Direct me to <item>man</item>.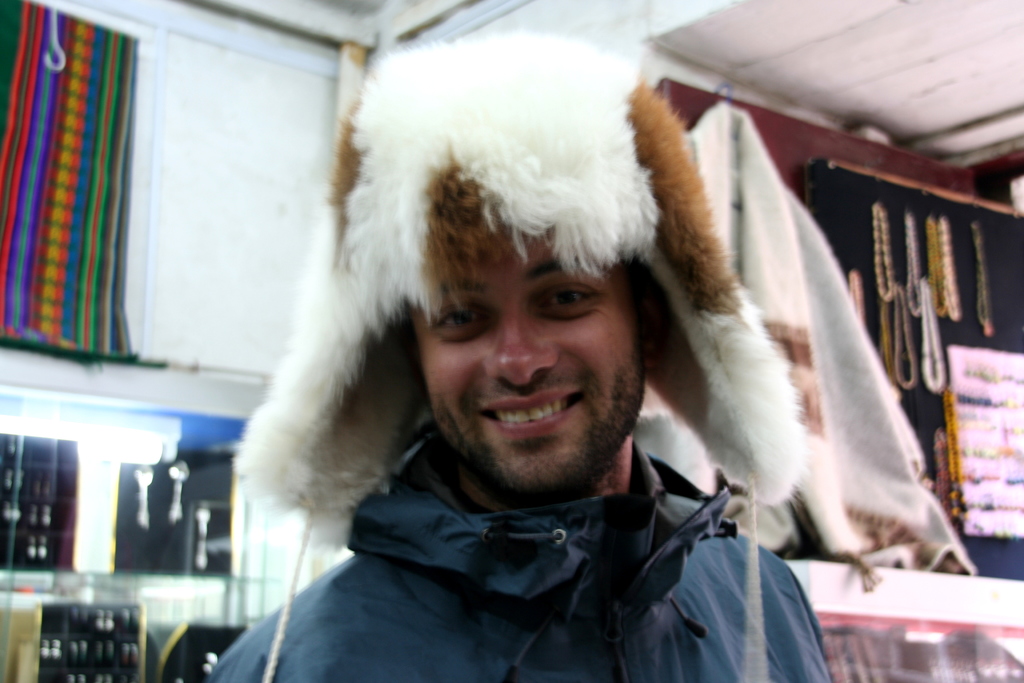
Direction: locate(195, 76, 877, 676).
